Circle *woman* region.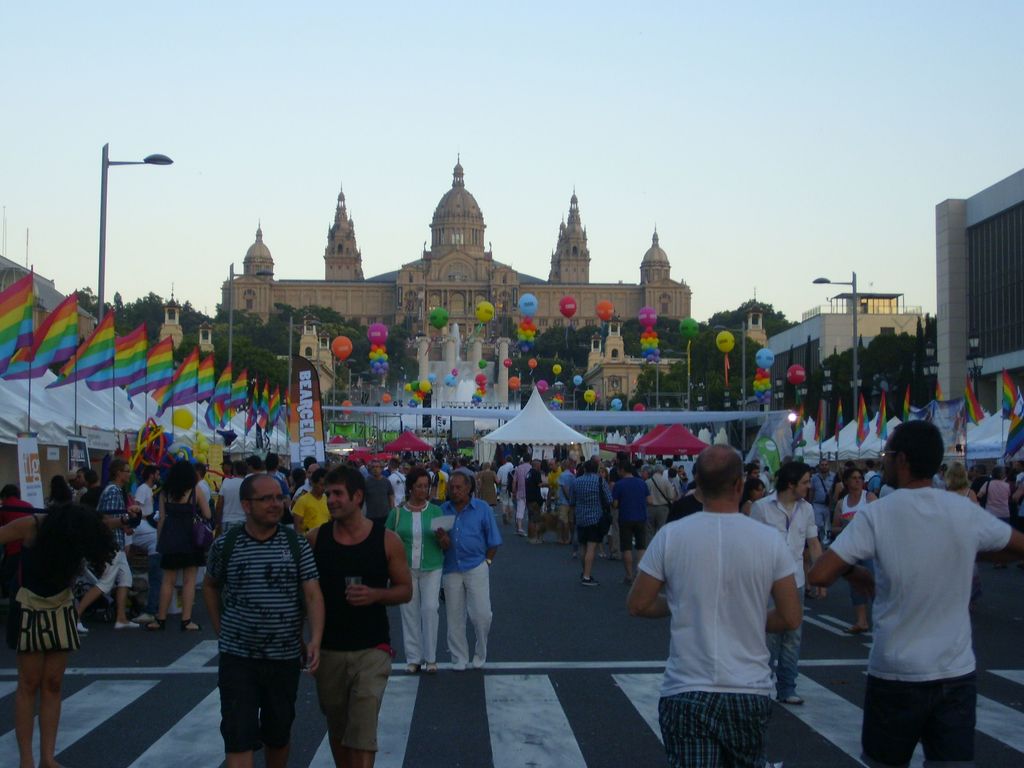
Region: pyautogui.locateOnScreen(434, 463, 501, 666).
